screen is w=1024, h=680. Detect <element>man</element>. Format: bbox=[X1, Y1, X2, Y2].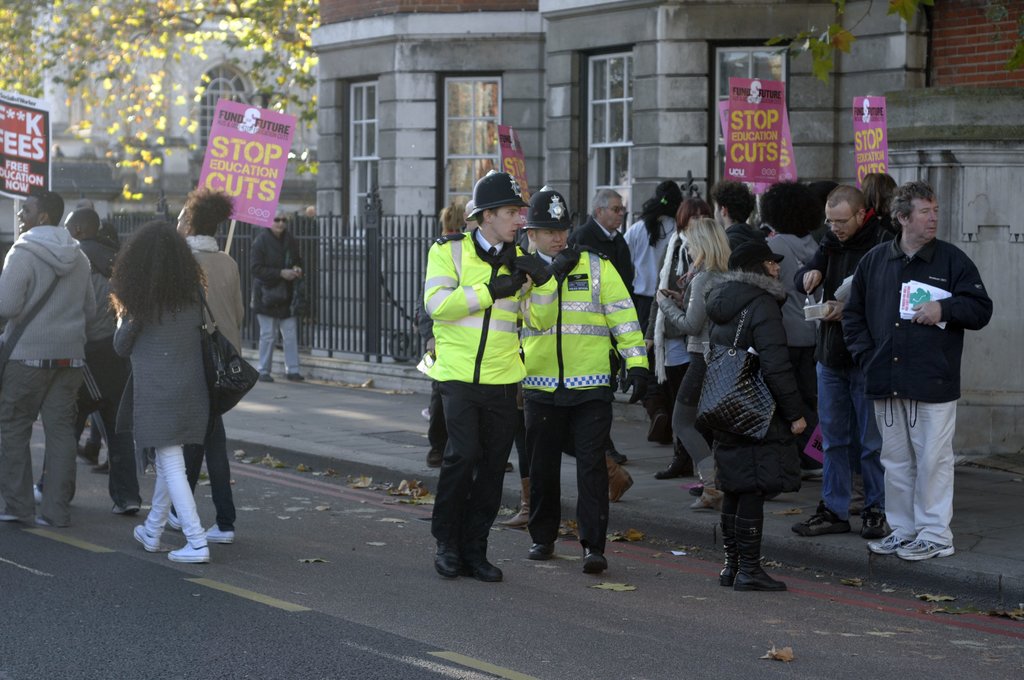
bbox=[21, 207, 140, 511].
